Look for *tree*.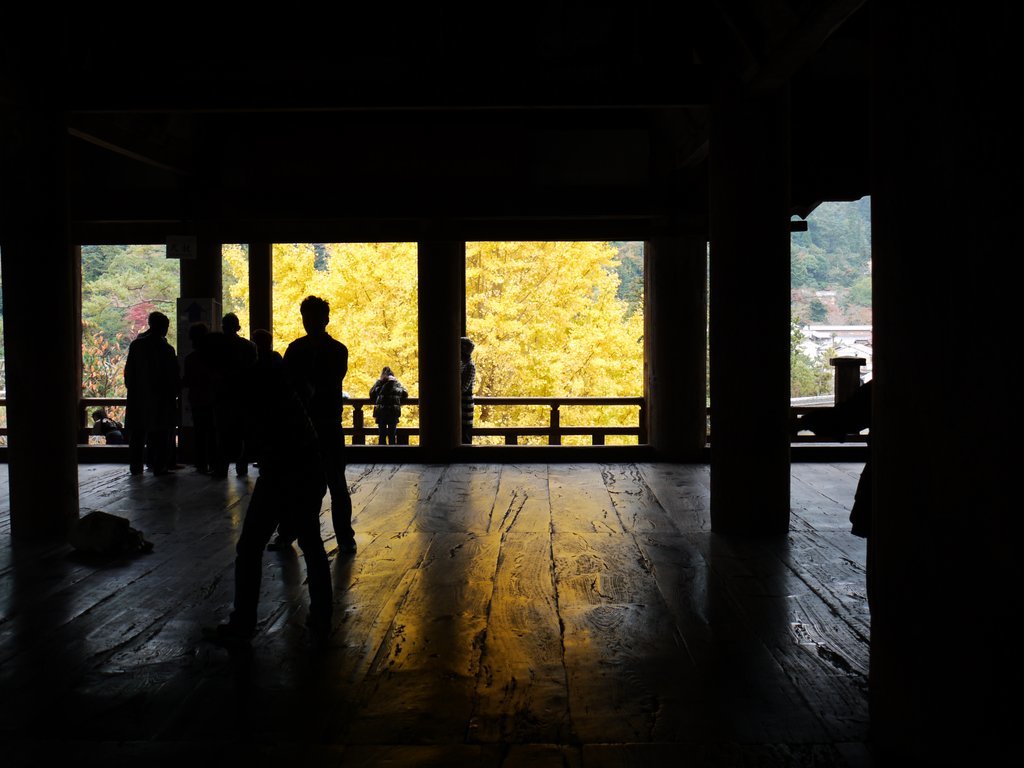
Found: 776,119,880,395.
